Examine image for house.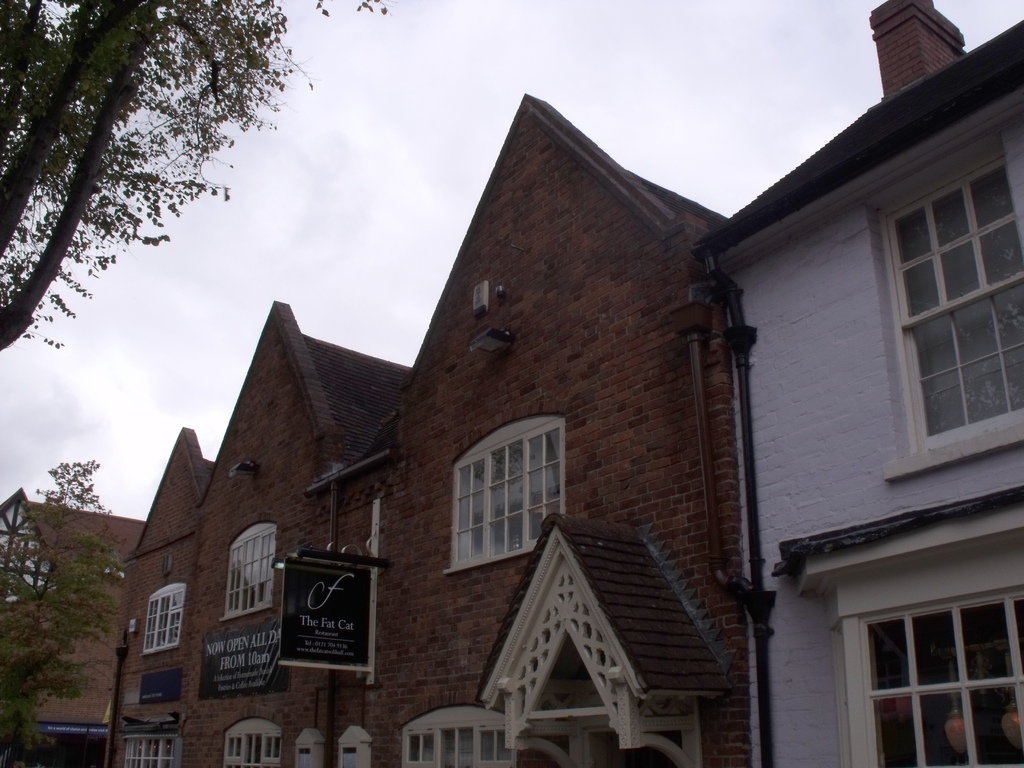
Examination result: 0,490,153,766.
